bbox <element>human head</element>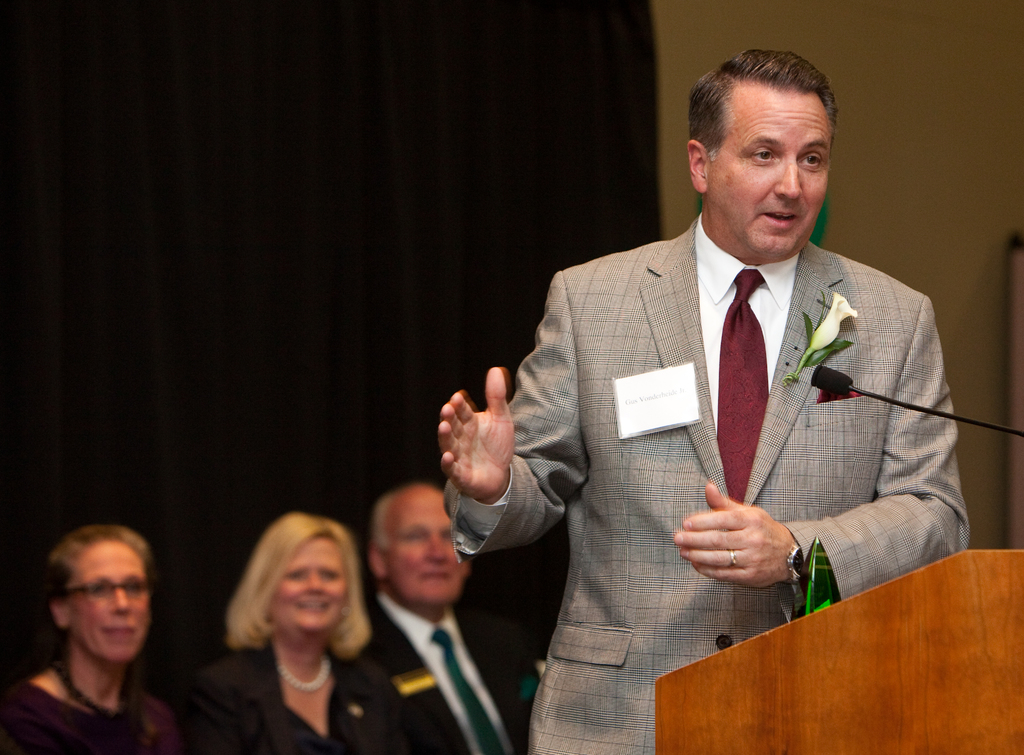
rect(45, 522, 147, 661)
